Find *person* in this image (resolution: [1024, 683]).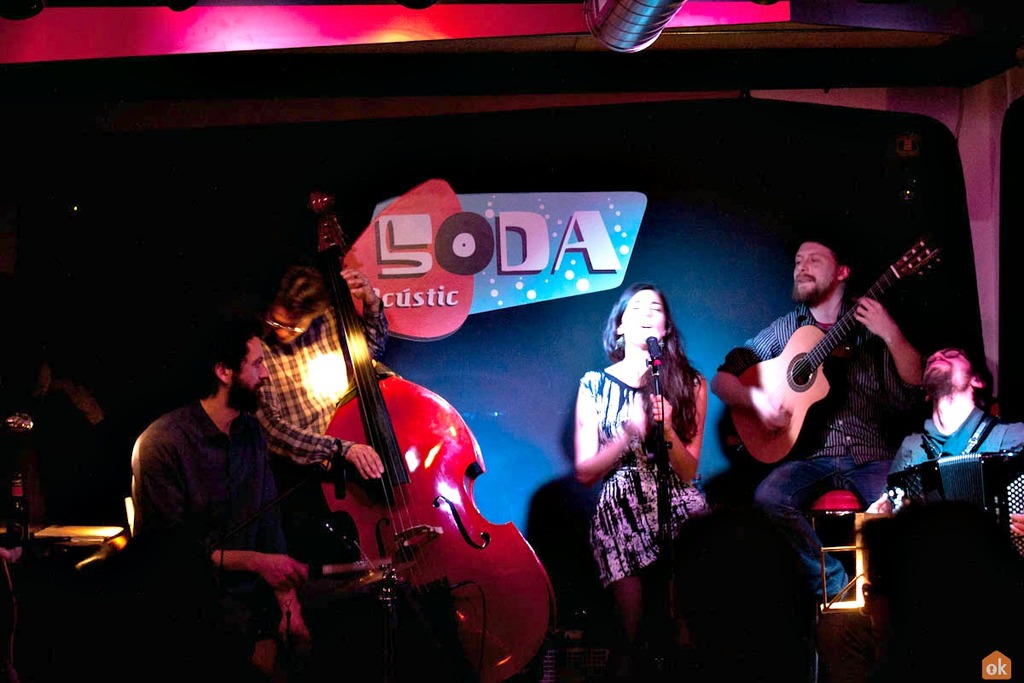
(252, 260, 386, 479).
